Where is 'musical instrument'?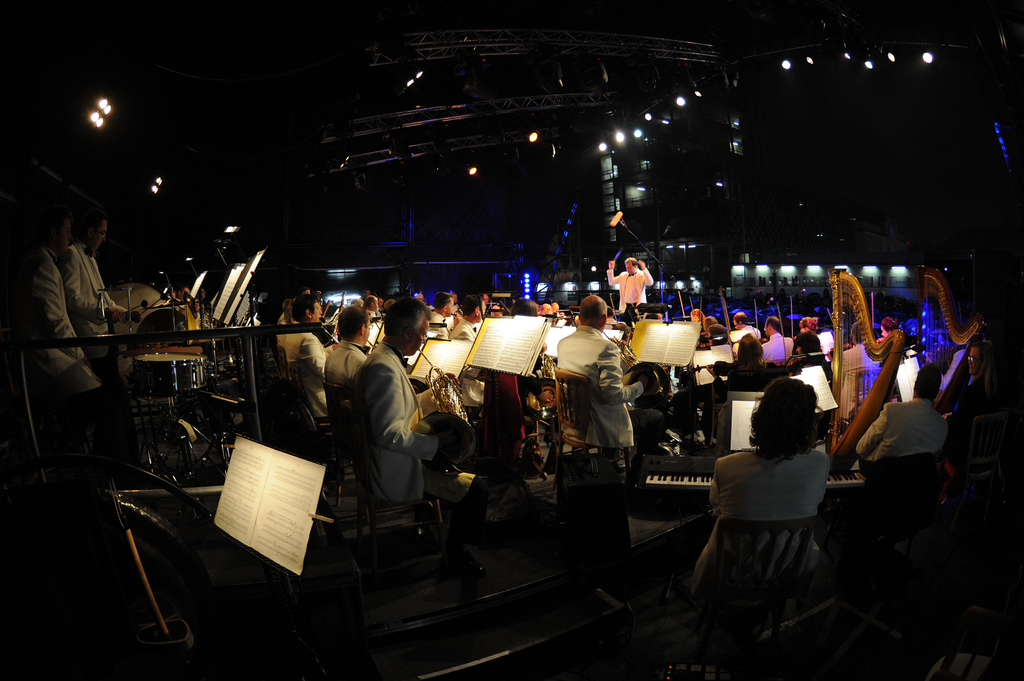
<region>416, 343, 471, 429</region>.
